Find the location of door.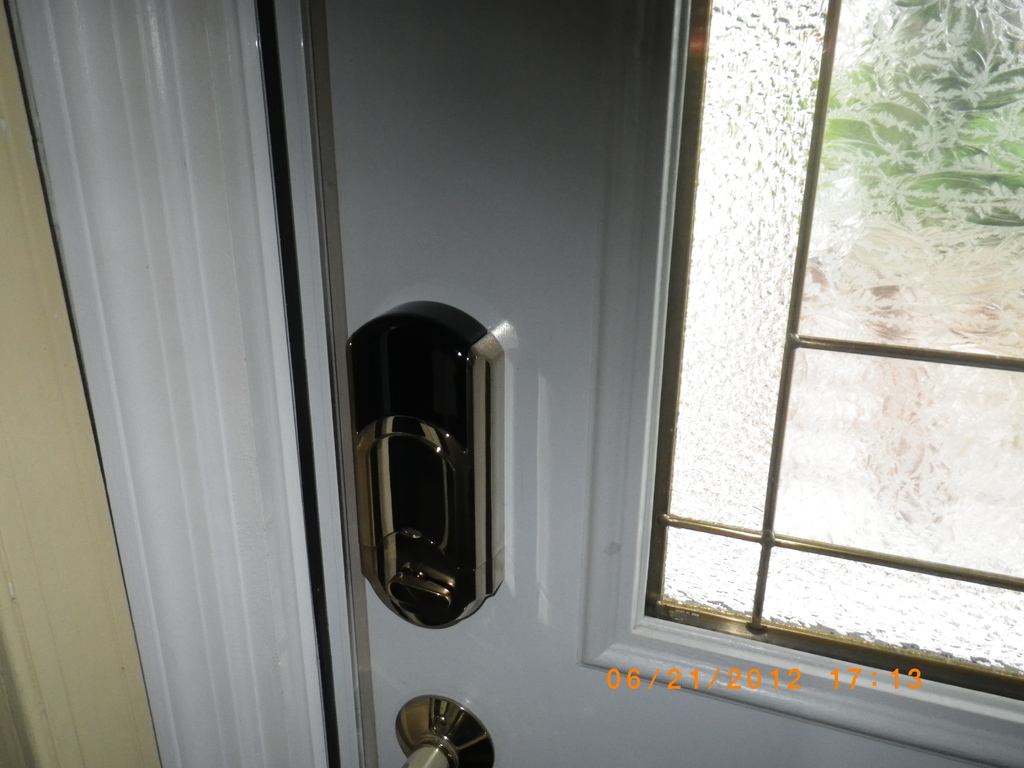
Location: [x1=291, y1=10, x2=1023, y2=767].
